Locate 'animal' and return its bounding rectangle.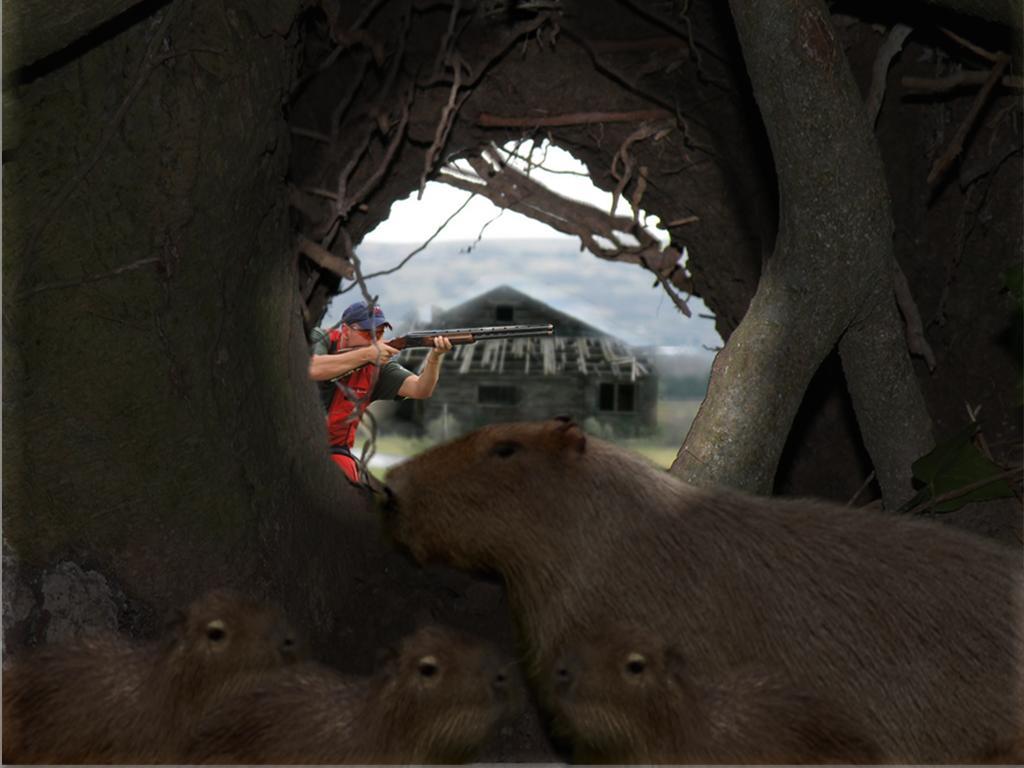
<region>0, 585, 309, 765</region>.
